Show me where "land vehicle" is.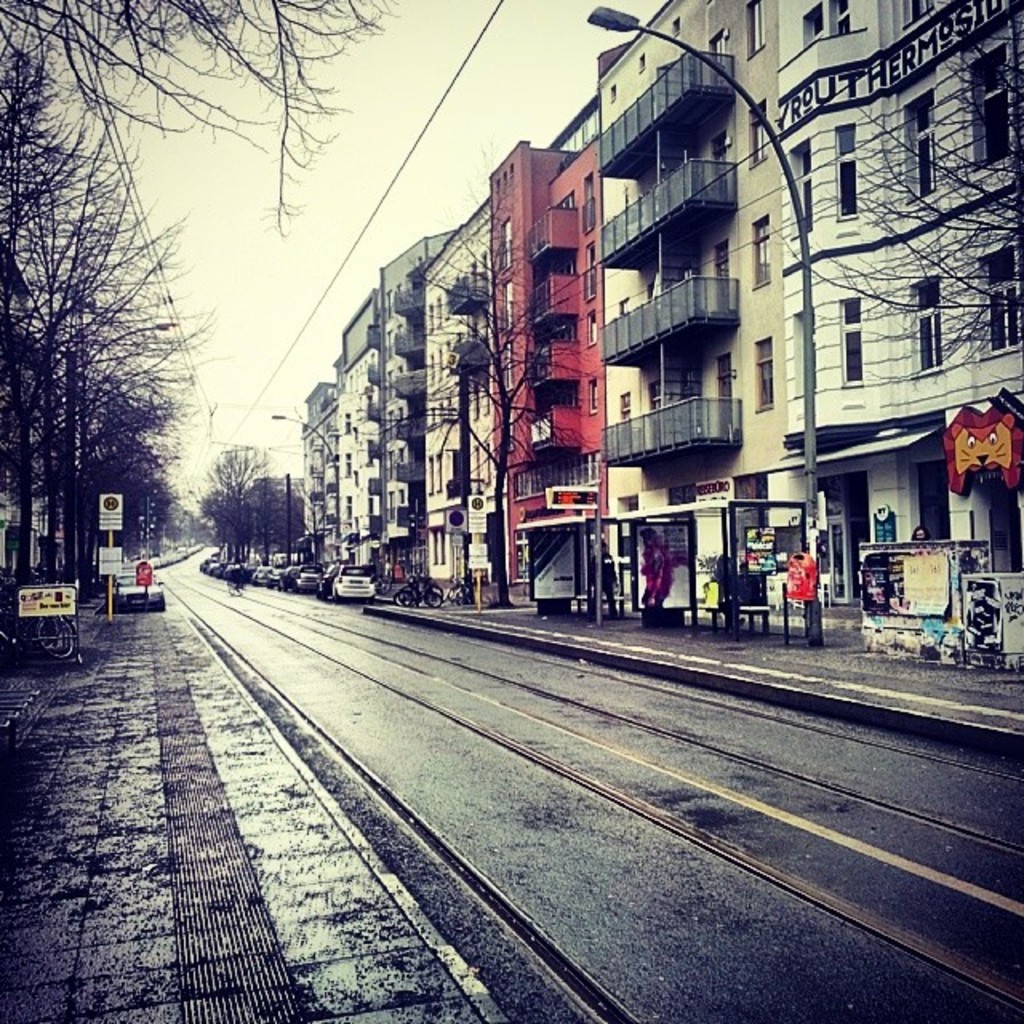
"land vehicle" is at {"x1": 331, "y1": 565, "x2": 379, "y2": 602}.
